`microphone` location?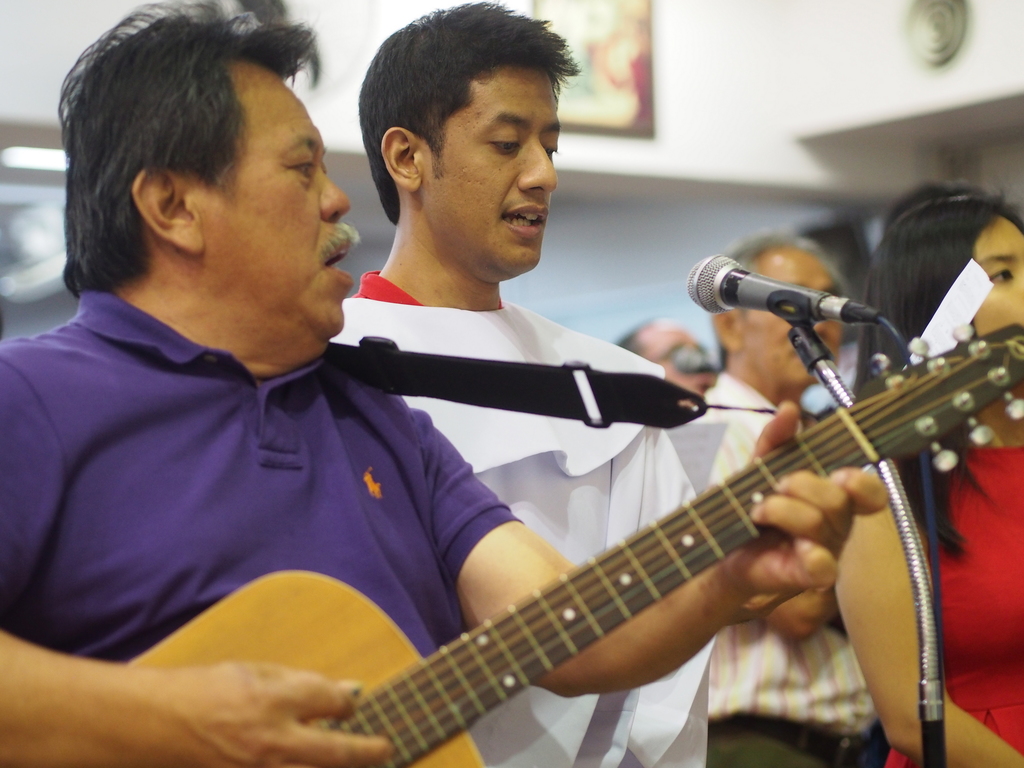
rect(681, 253, 890, 320)
